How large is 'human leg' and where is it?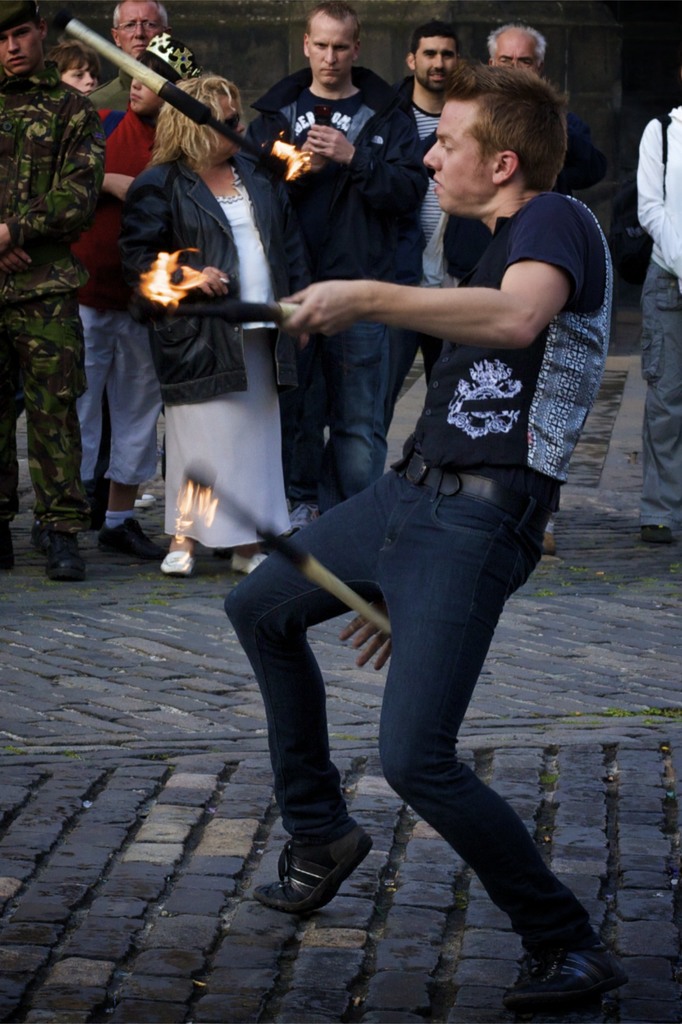
Bounding box: [15,294,88,578].
